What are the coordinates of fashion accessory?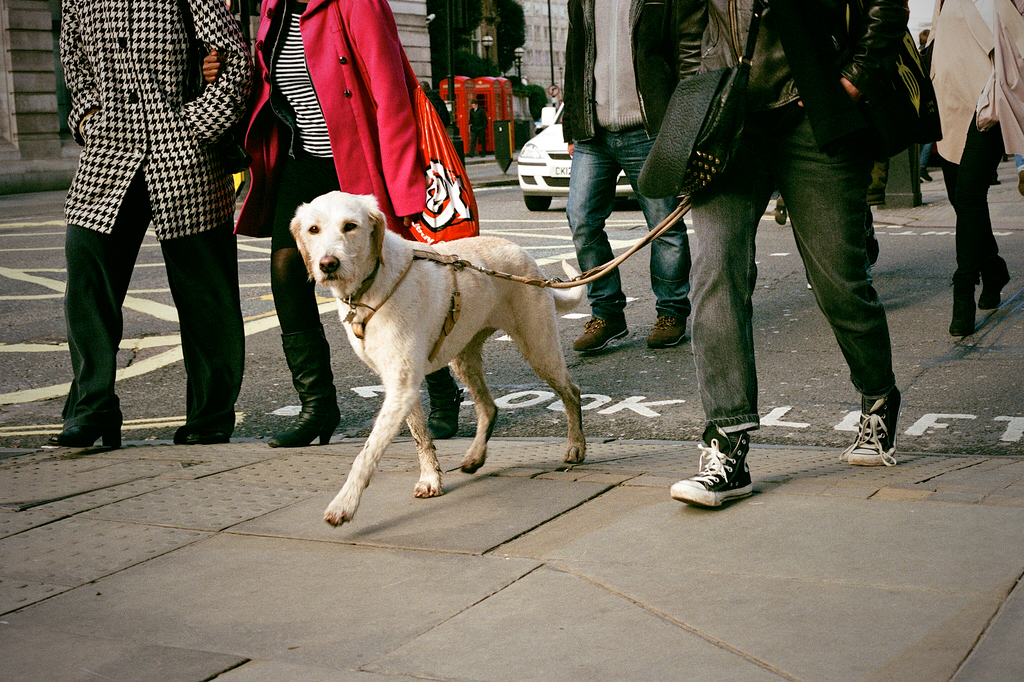
[x1=47, y1=410, x2=123, y2=446].
